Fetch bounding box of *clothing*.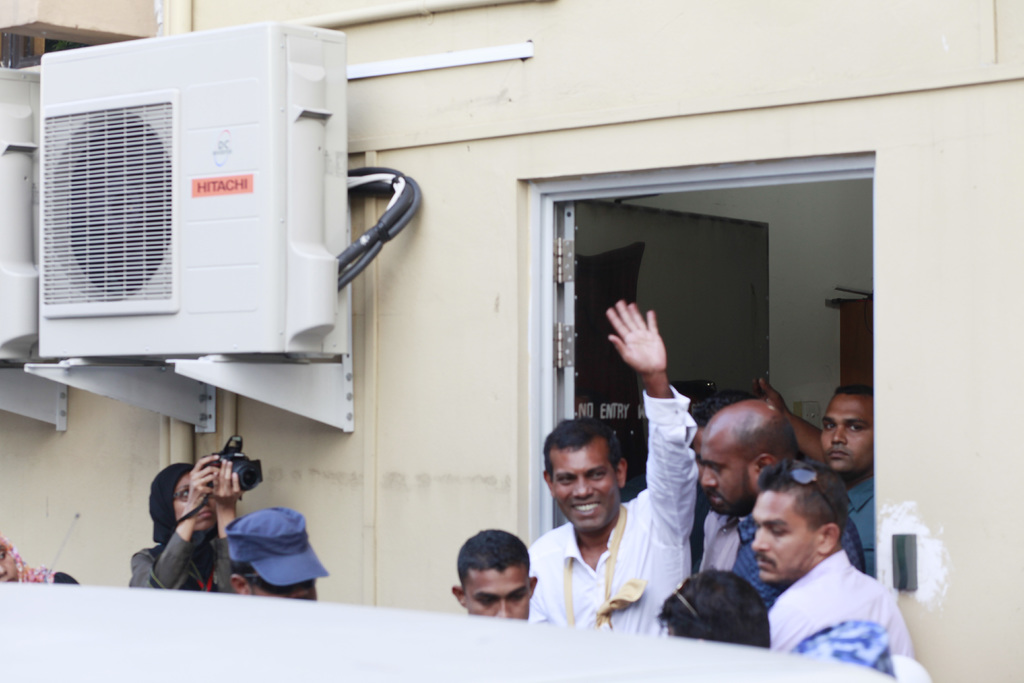
Bbox: (left=528, top=383, right=700, bottom=634).
